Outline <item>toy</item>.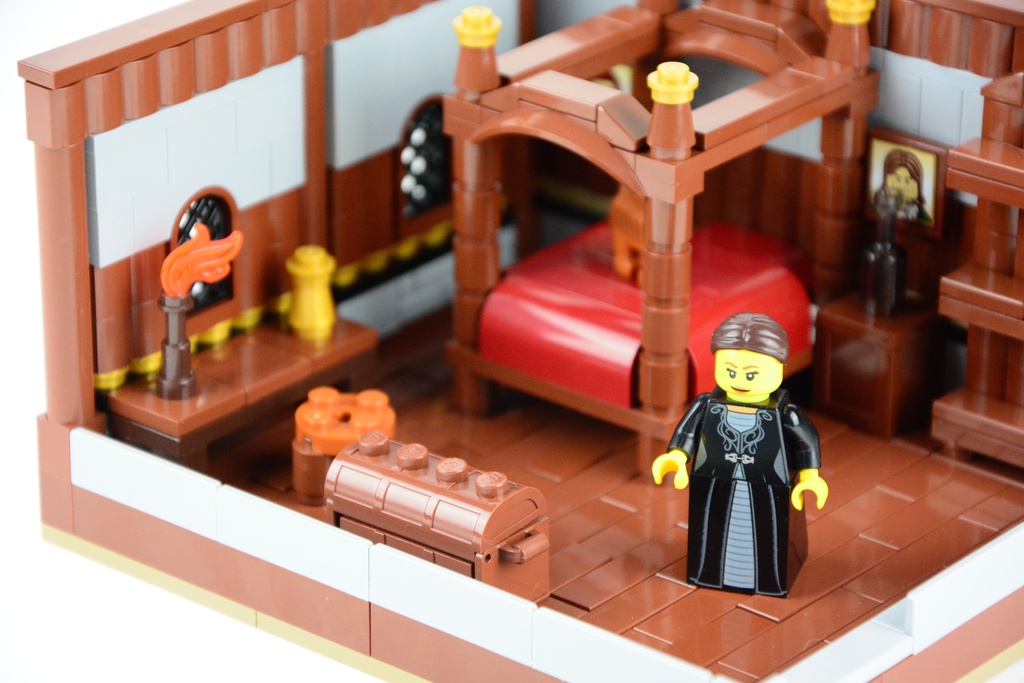
Outline: 669:290:824:602.
